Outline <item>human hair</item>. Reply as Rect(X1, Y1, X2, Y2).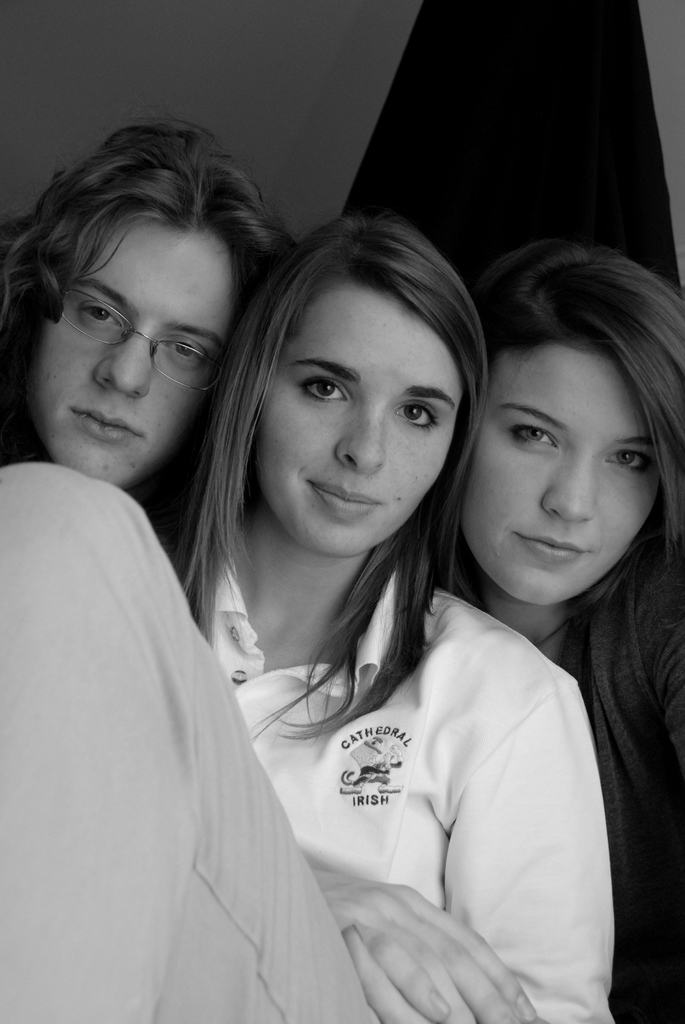
Rect(0, 120, 296, 344).
